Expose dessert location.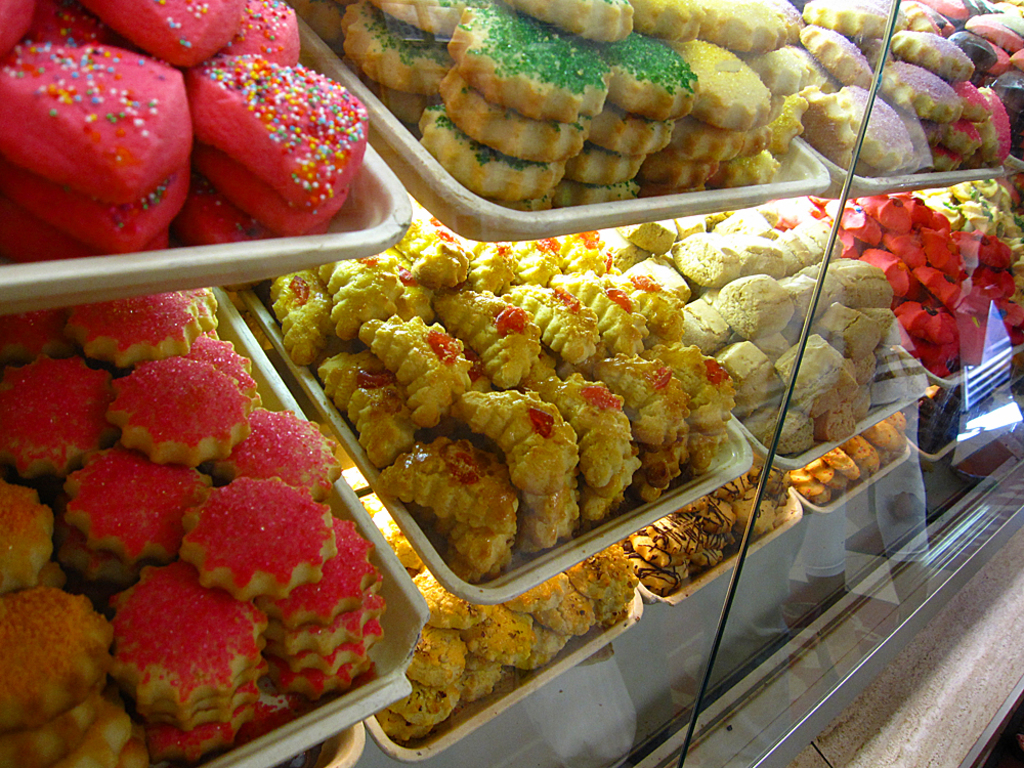
Exposed at <box>898,294,957,332</box>.
